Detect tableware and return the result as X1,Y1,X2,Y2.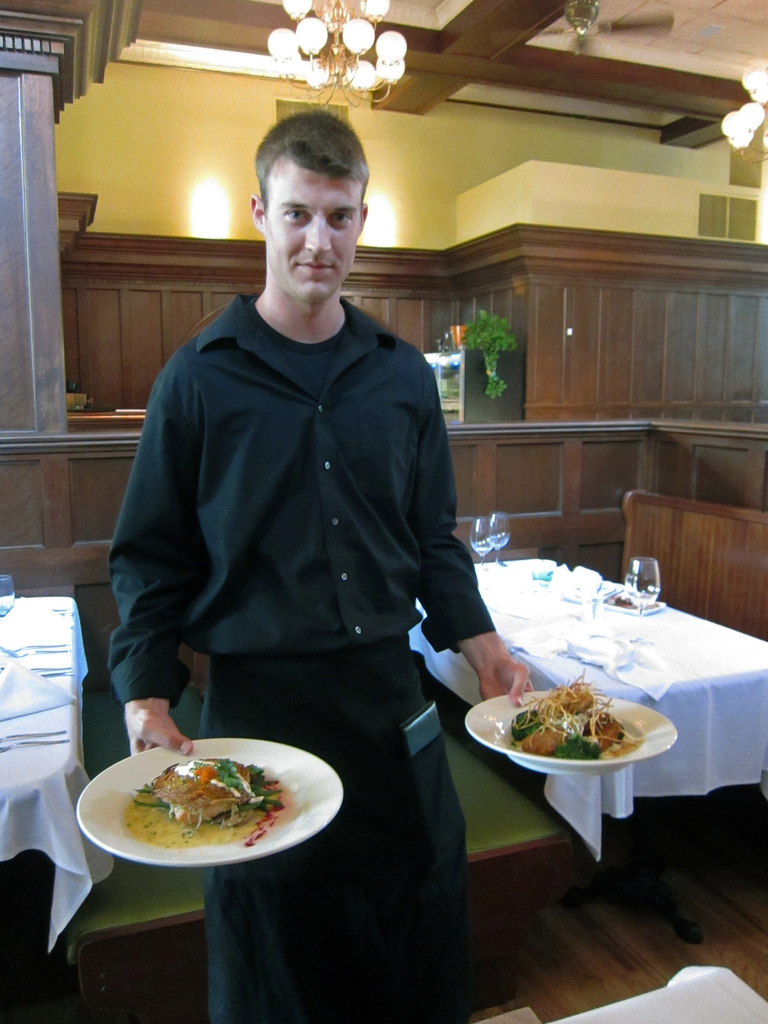
470,513,491,571.
